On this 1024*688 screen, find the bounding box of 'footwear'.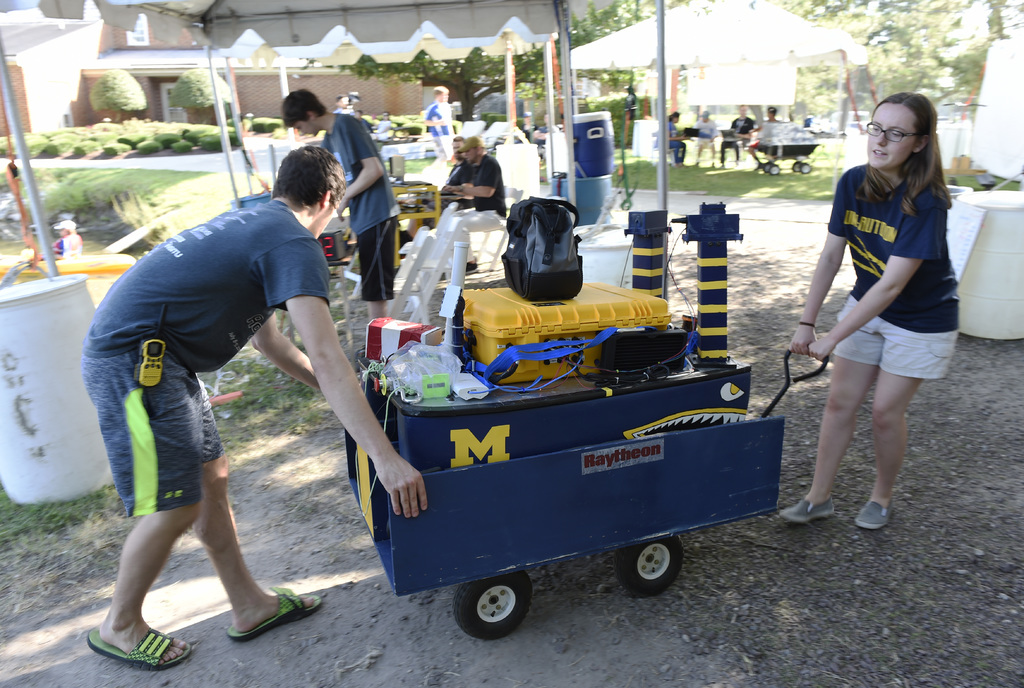
Bounding box: select_region(226, 587, 322, 641).
